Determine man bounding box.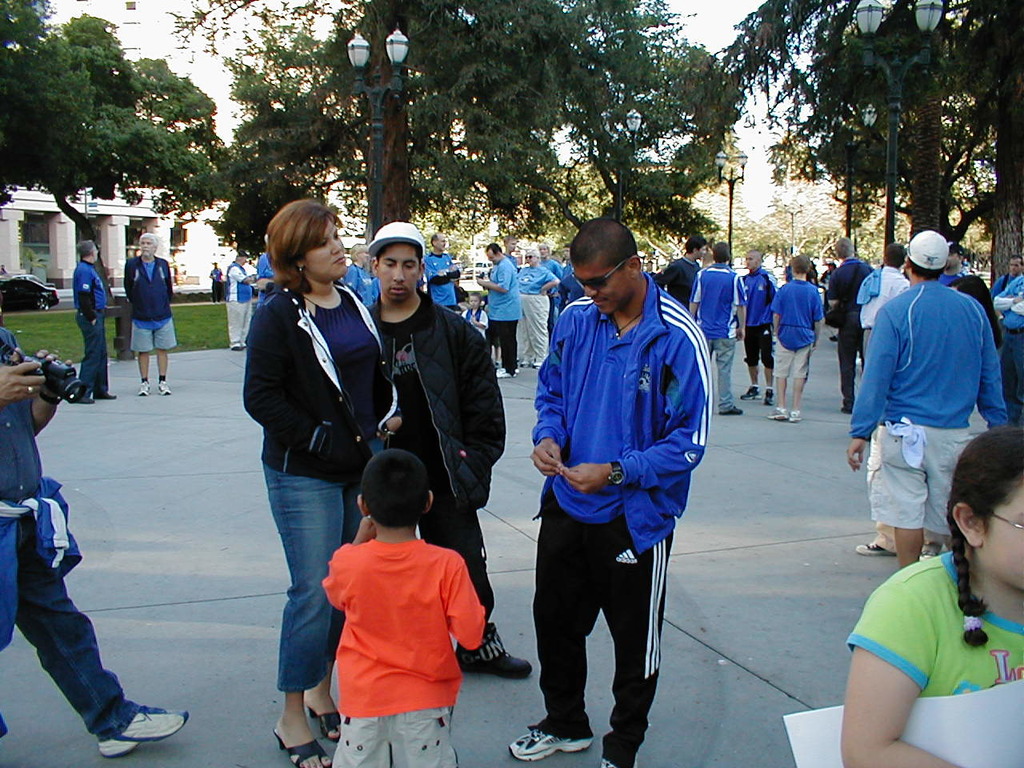
Determined: <region>852, 242, 912, 362</region>.
